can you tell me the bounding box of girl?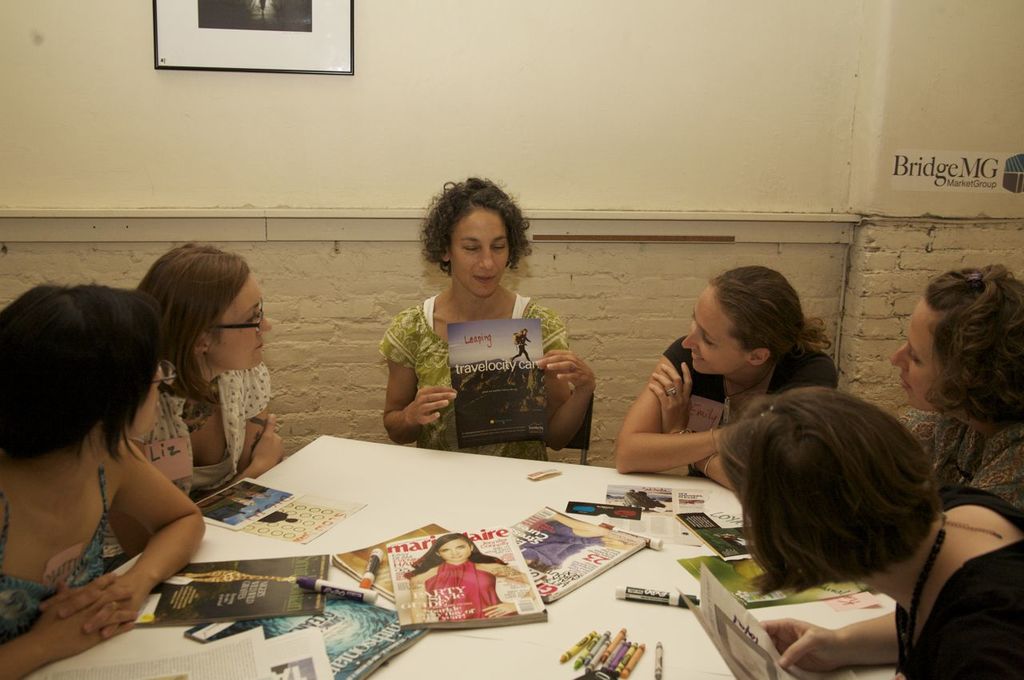
BBox(153, 241, 290, 502).
